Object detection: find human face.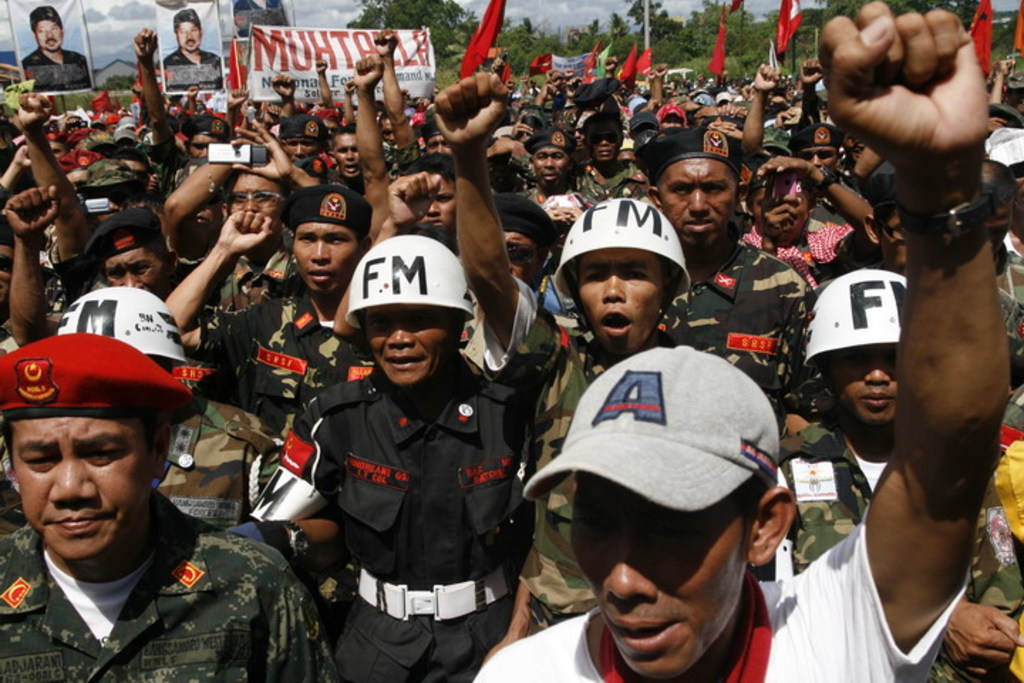
513:250:539:276.
